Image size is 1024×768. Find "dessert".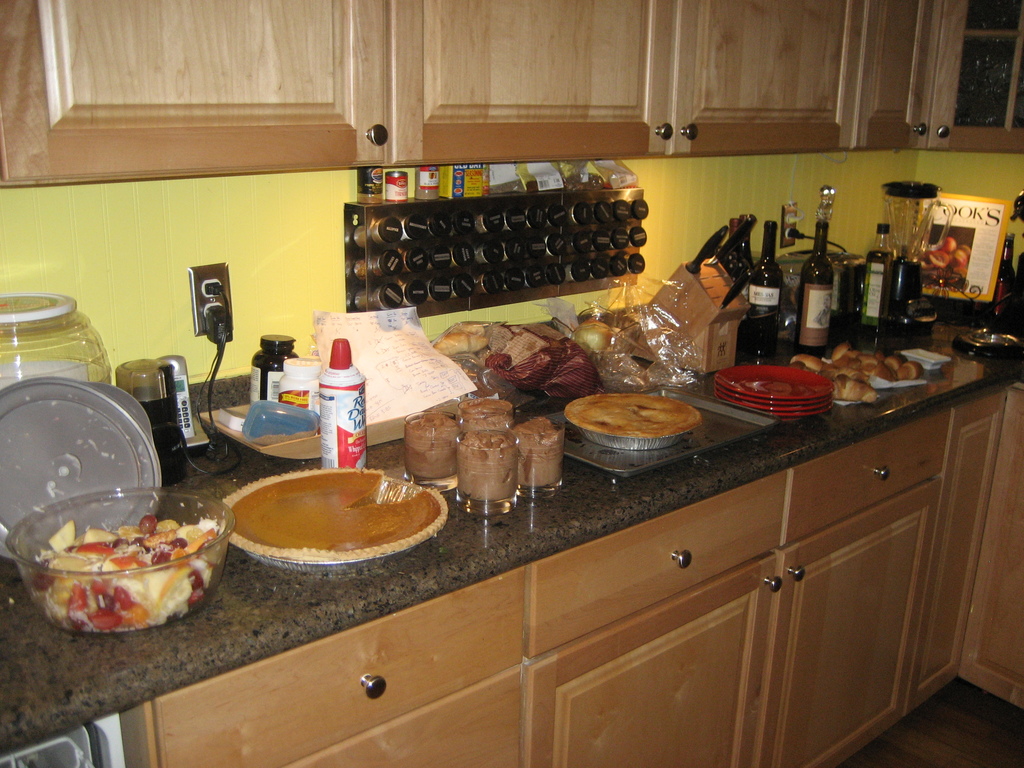
pyautogui.locateOnScreen(790, 355, 824, 368).
